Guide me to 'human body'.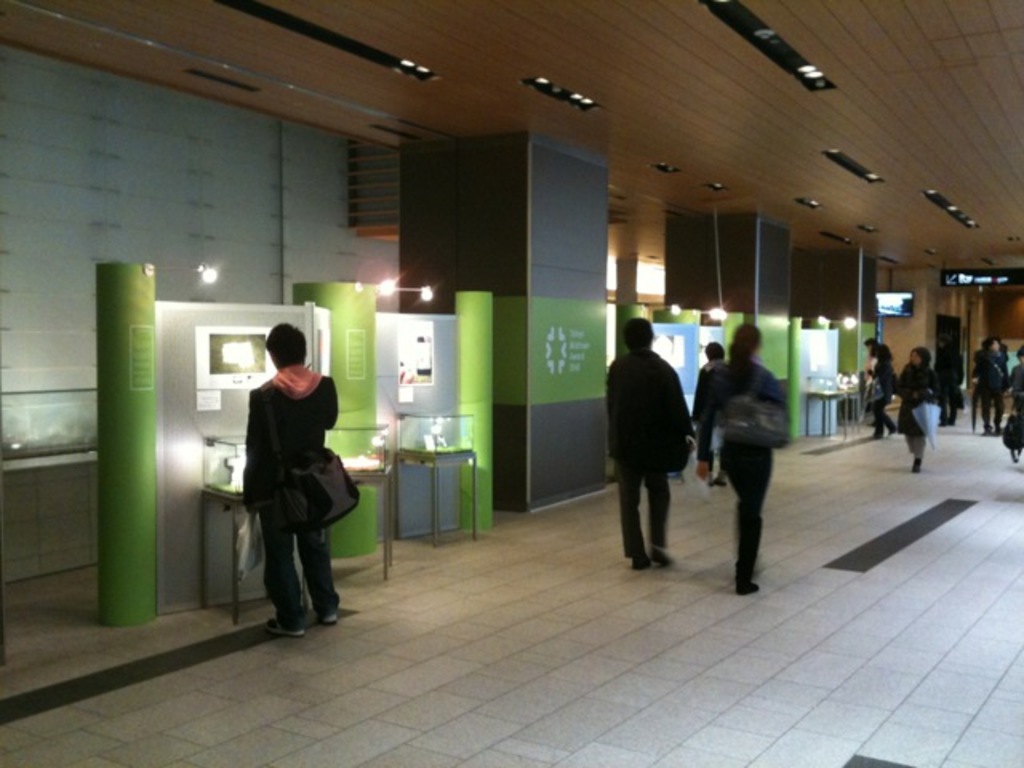
Guidance: [x1=696, y1=325, x2=784, y2=594].
